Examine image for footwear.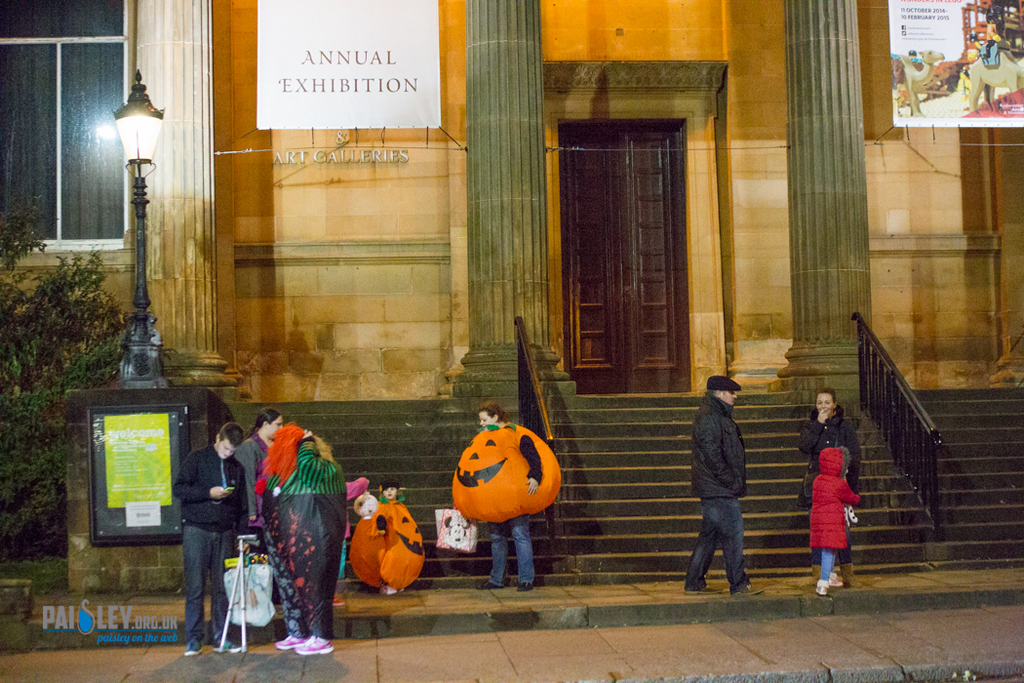
Examination result: bbox=[517, 577, 525, 588].
